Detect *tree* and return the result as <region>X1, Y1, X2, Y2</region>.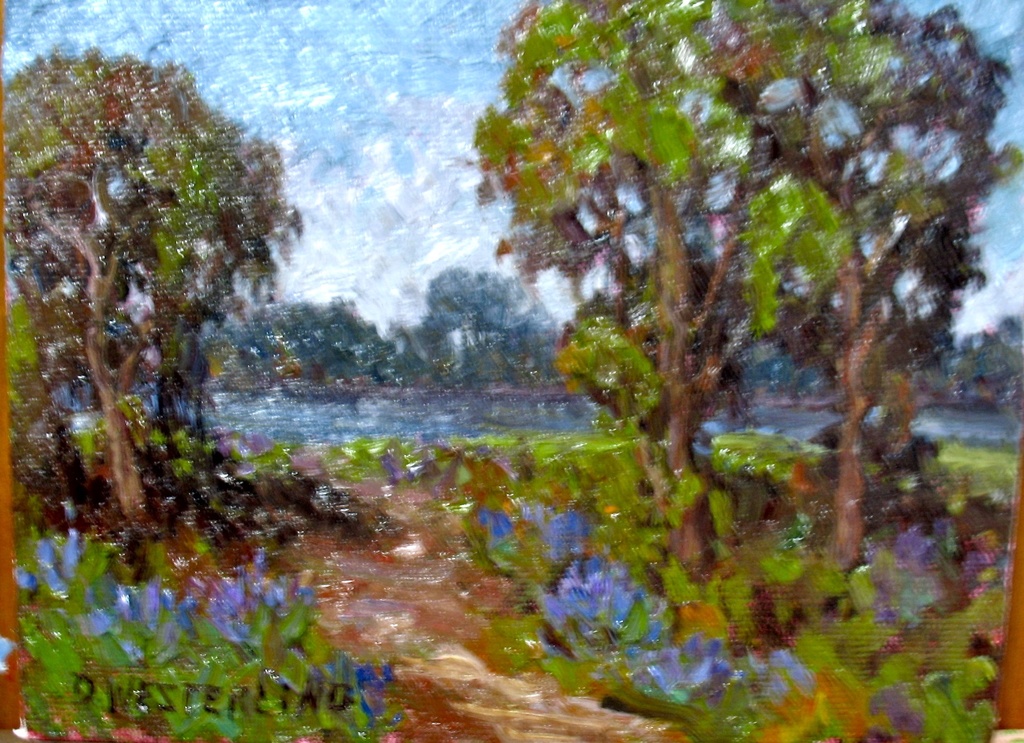
<region>11, 20, 295, 541</region>.
